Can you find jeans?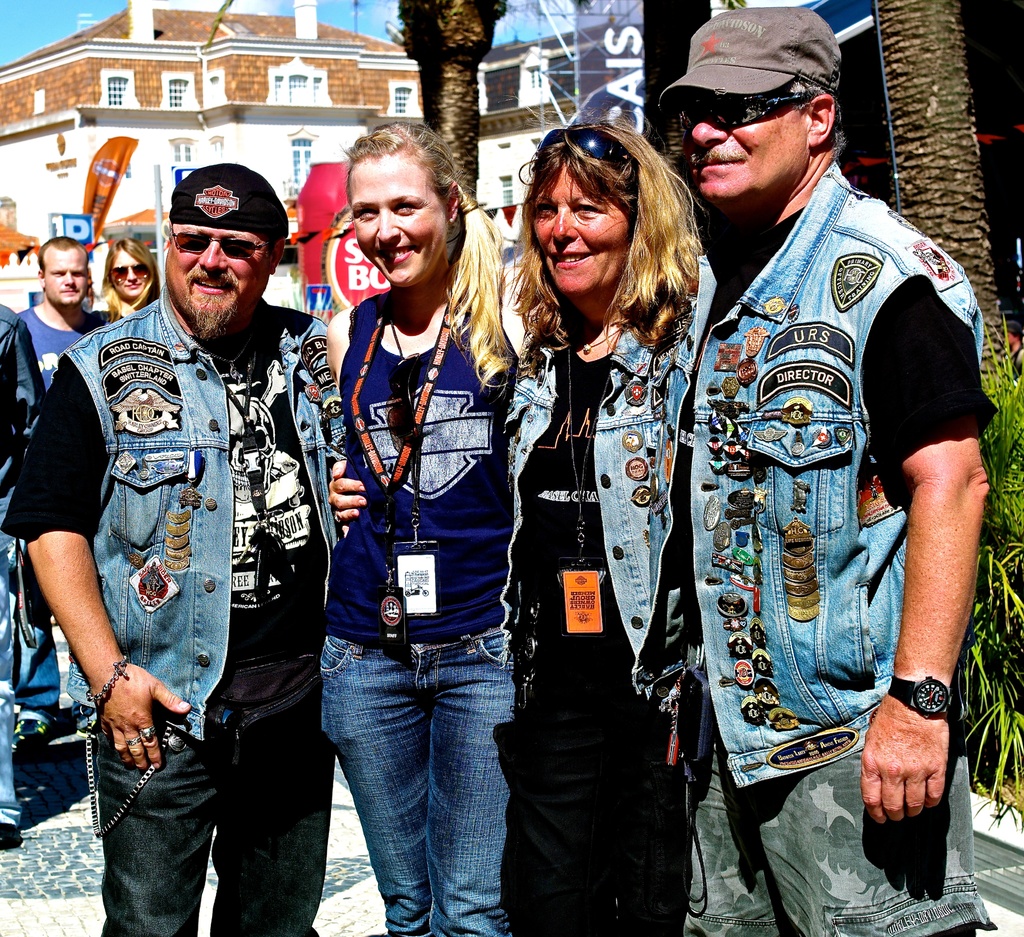
Yes, bounding box: {"x1": 301, "y1": 627, "x2": 518, "y2": 918}.
